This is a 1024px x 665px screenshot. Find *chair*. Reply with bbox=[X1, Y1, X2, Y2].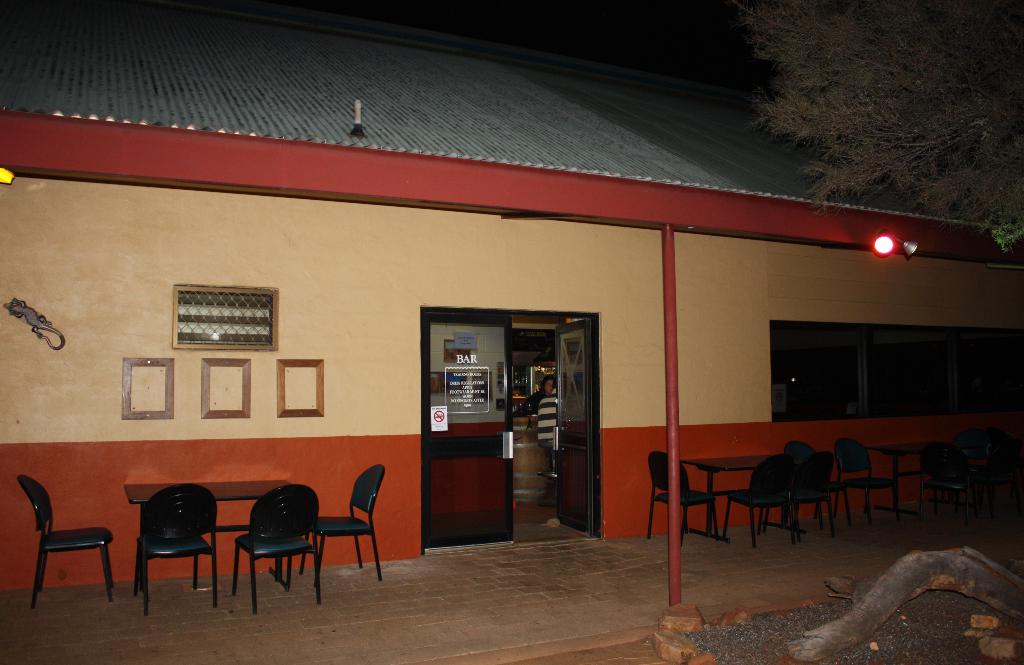
bbox=[234, 481, 325, 611].
